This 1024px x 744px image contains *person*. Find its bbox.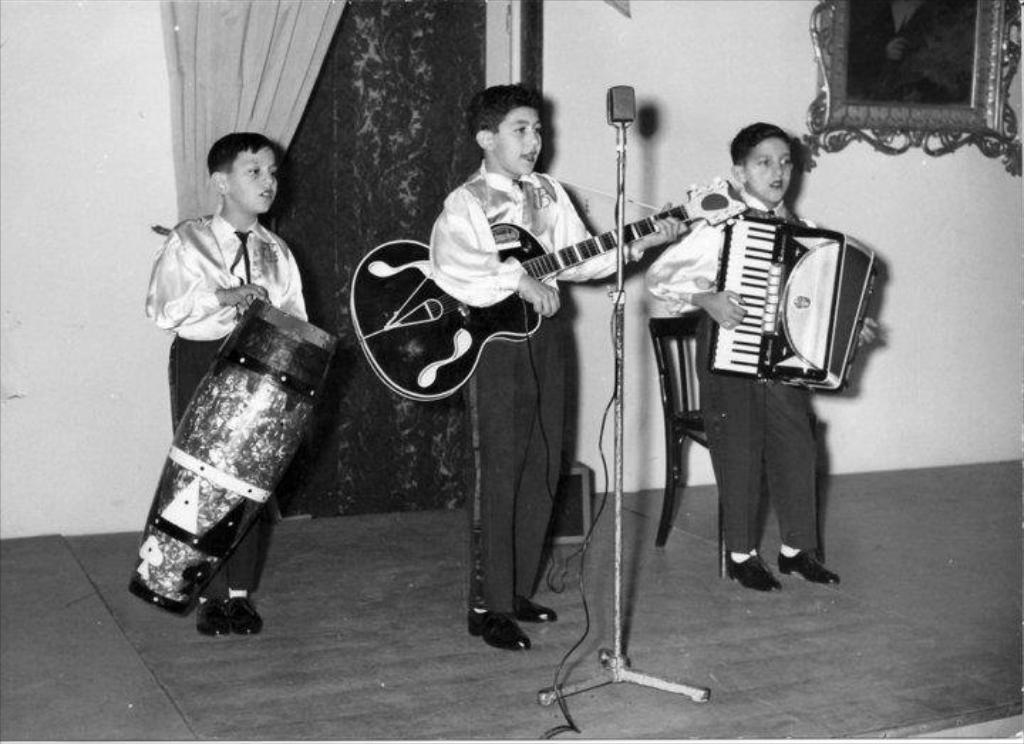
<region>427, 78, 688, 644</region>.
